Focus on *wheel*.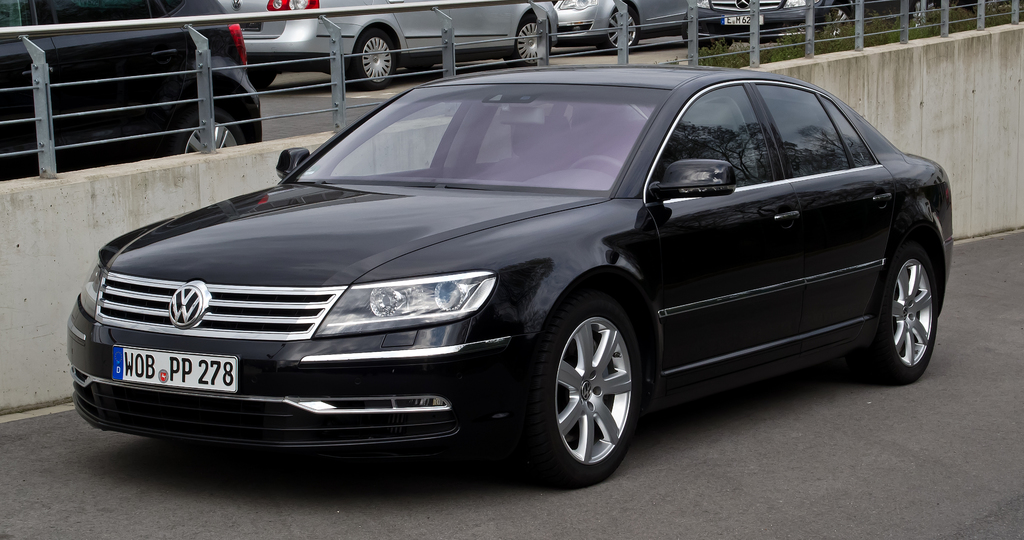
Focused at select_region(534, 287, 652, 473).
